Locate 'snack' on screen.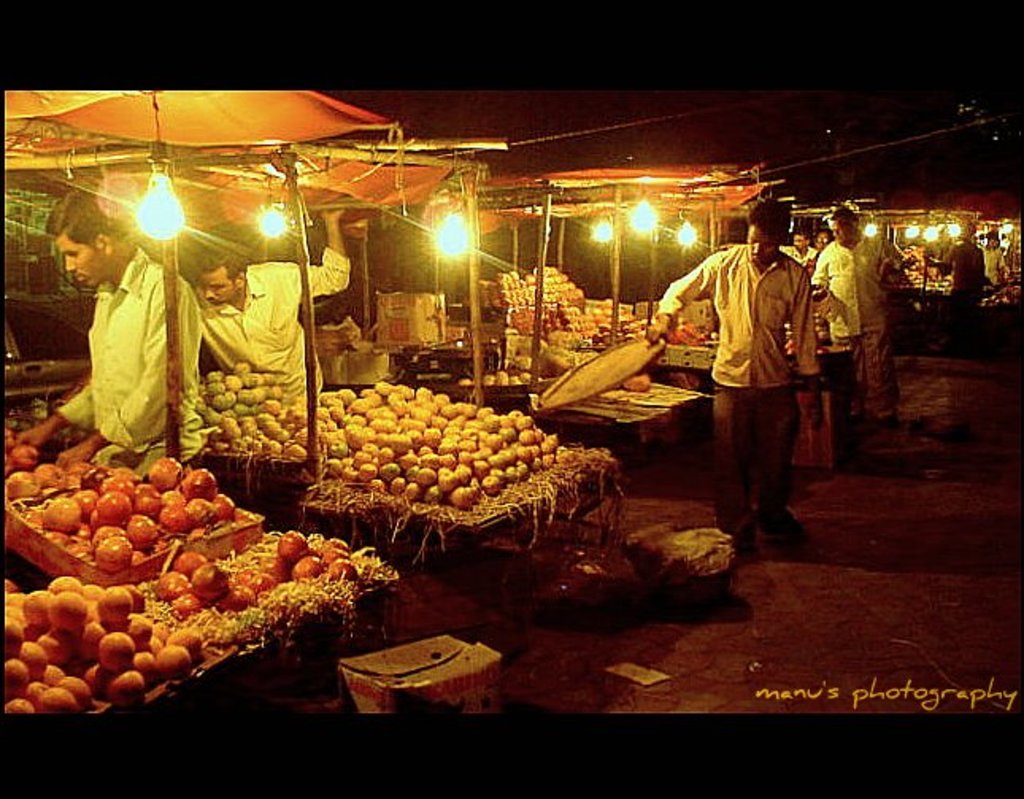
On screen at left=0, top=389, right=370, bottom=715.
